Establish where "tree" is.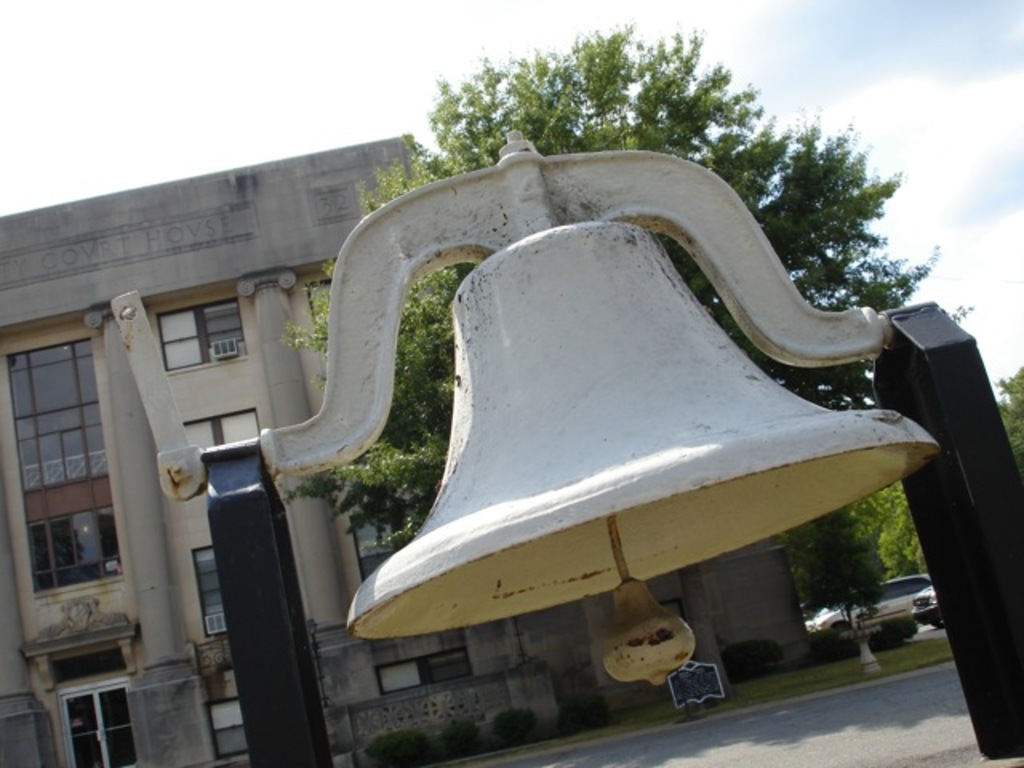
Established at crop(277, 16, 965, 701).
